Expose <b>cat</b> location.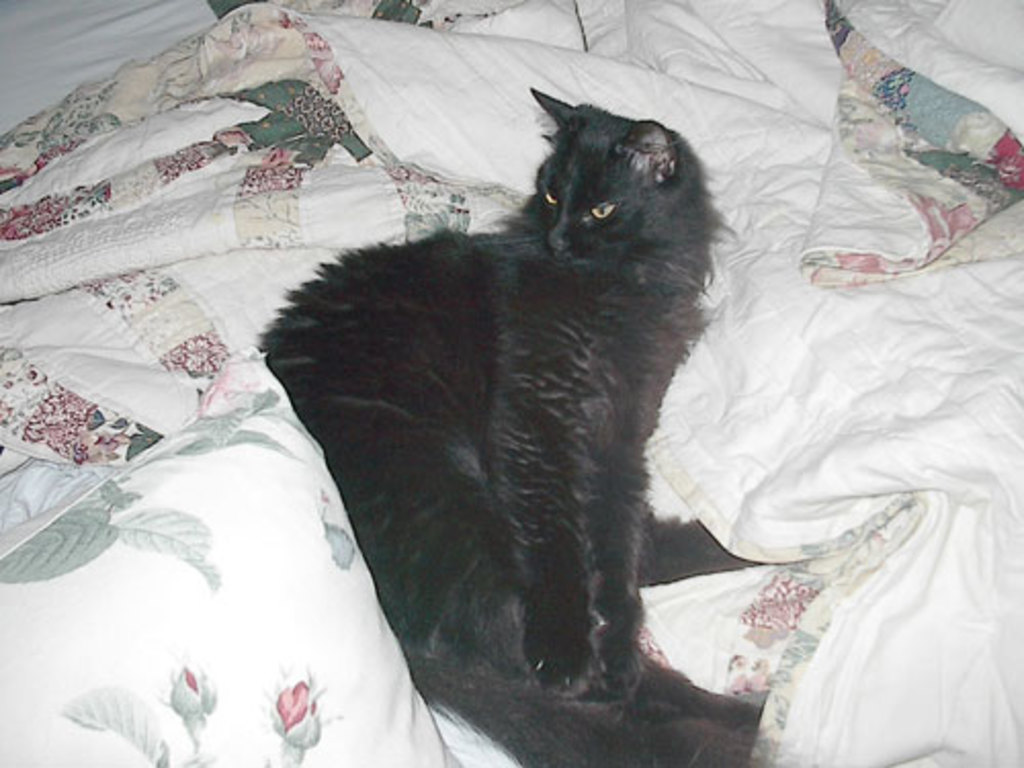
Exposed at <region>248, 82, 768, 766</region>.
